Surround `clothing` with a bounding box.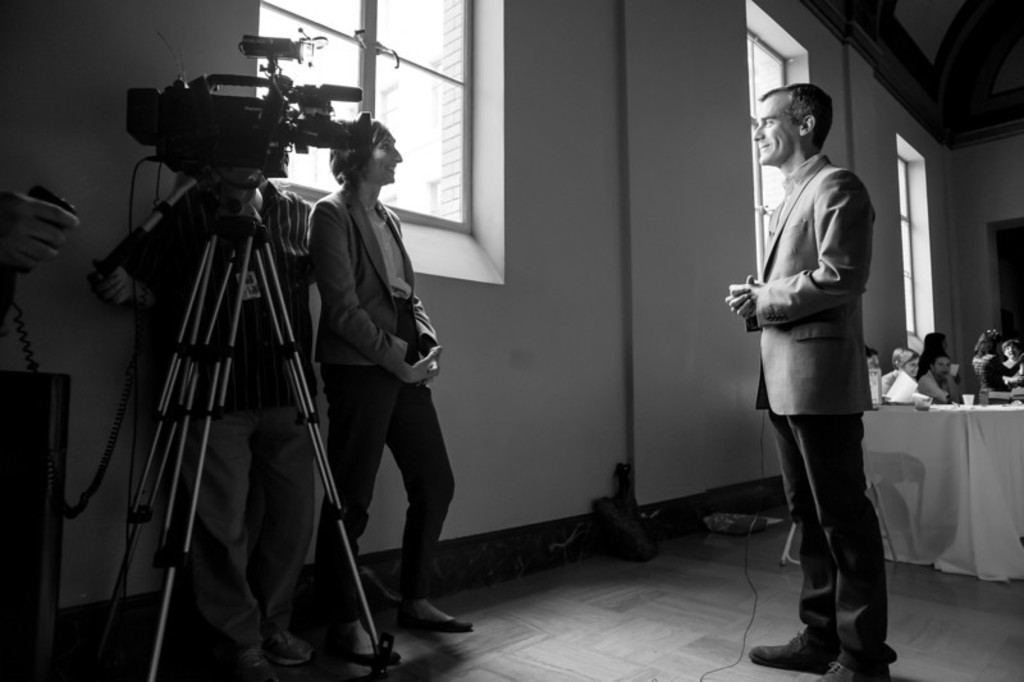
rect(879, 369, 899, 395).
